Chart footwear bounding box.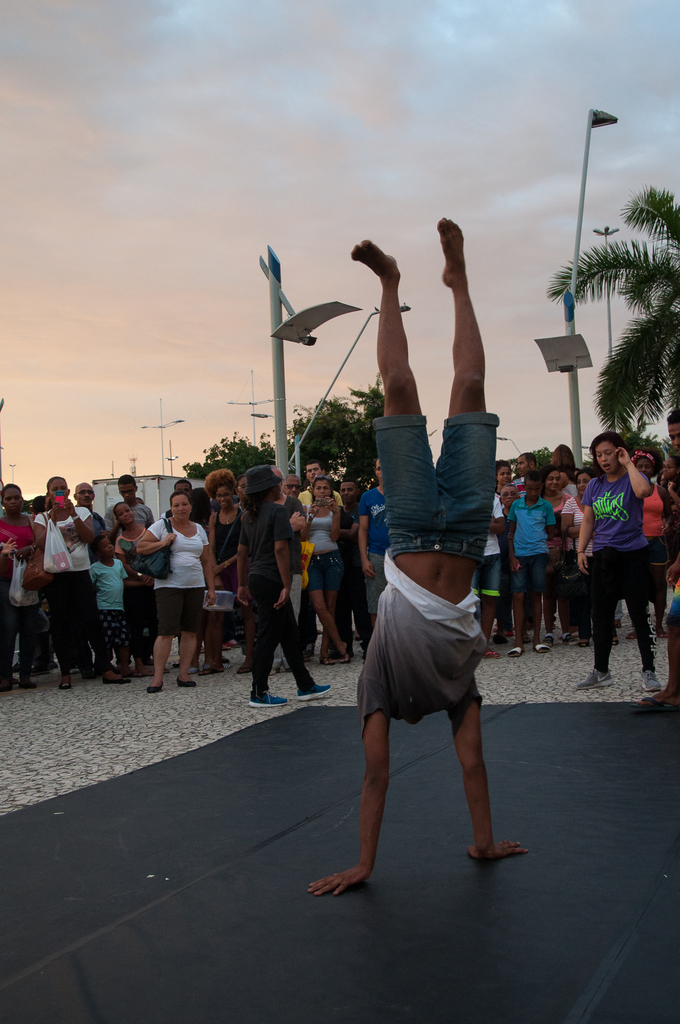
Charted: [353, 628, 362, 643].
